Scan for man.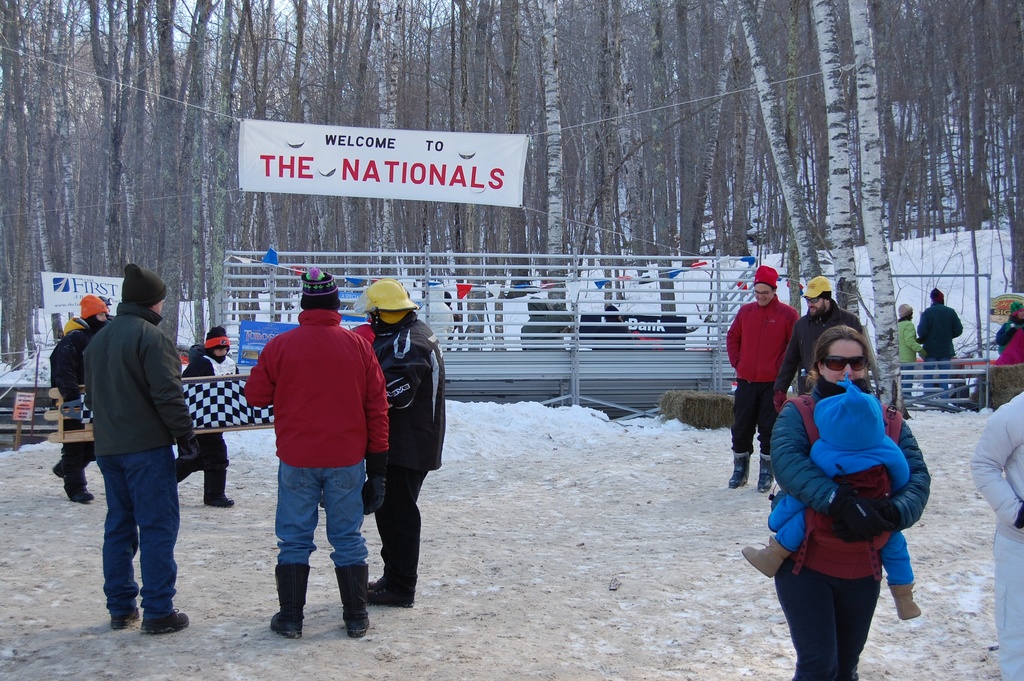
Scan result: 918, 284, 965, 409.
